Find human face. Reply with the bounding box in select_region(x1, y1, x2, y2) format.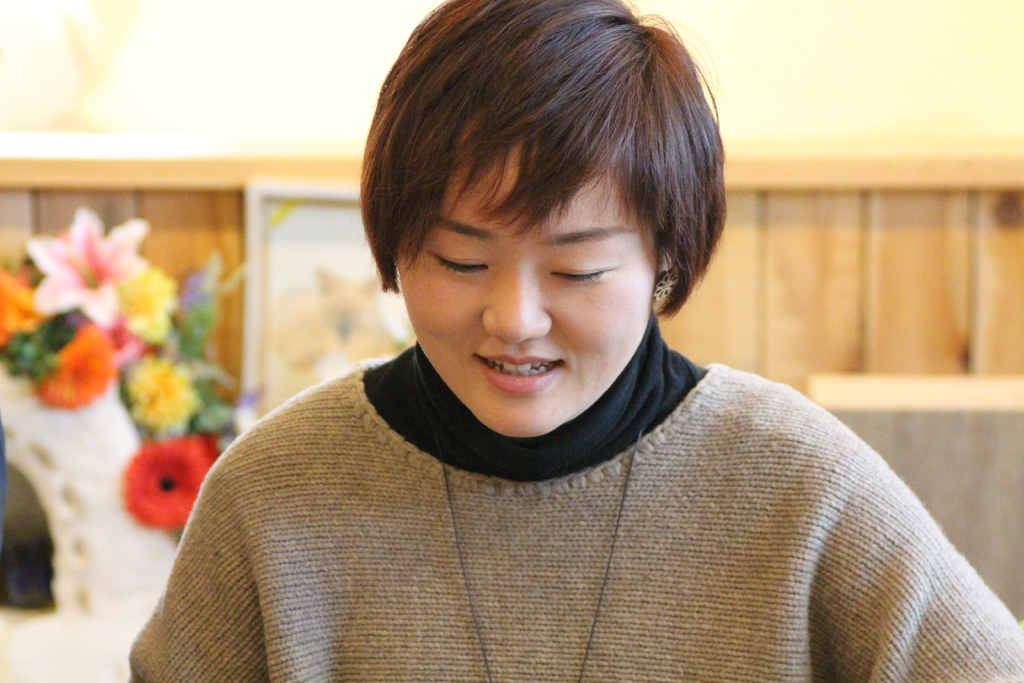
select_region(399, 112, 661, 438).
